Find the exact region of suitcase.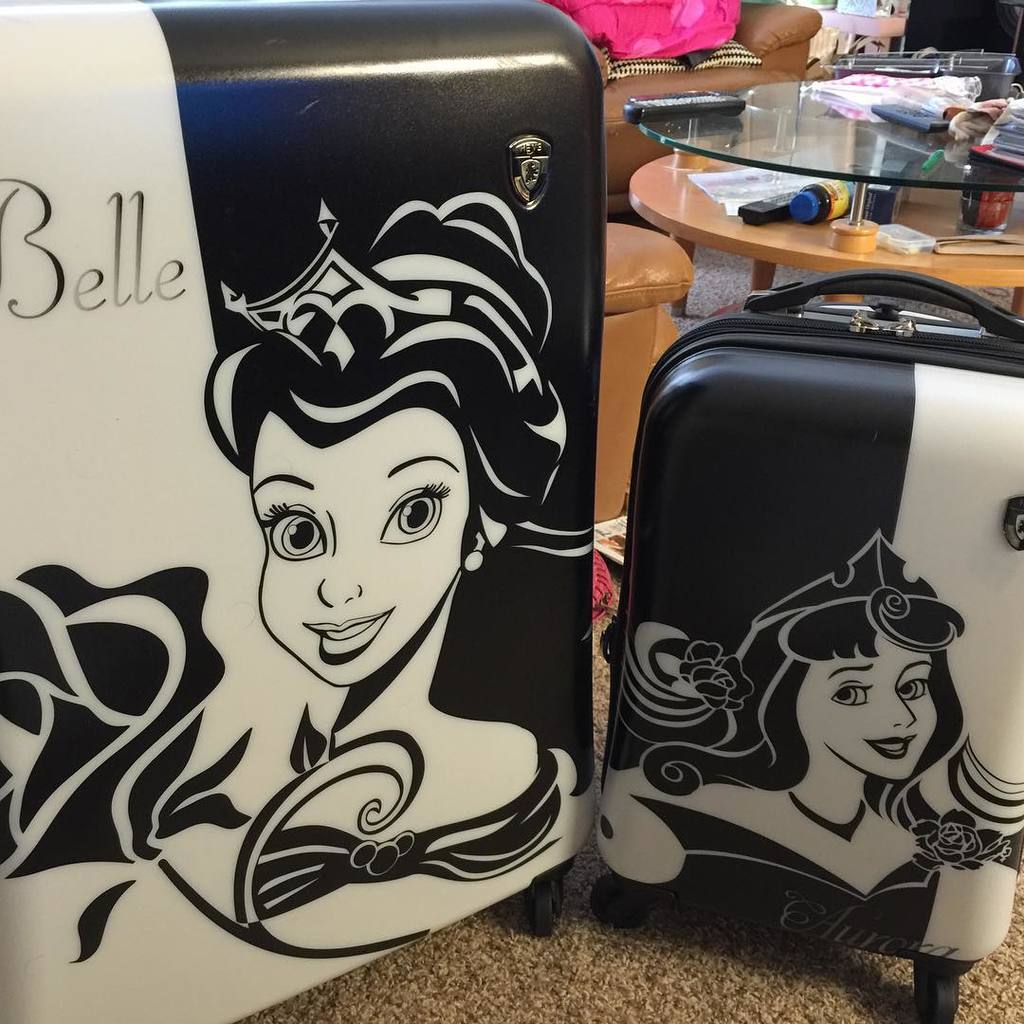
Exact region: rect(595, 265, 1023, 1022).
